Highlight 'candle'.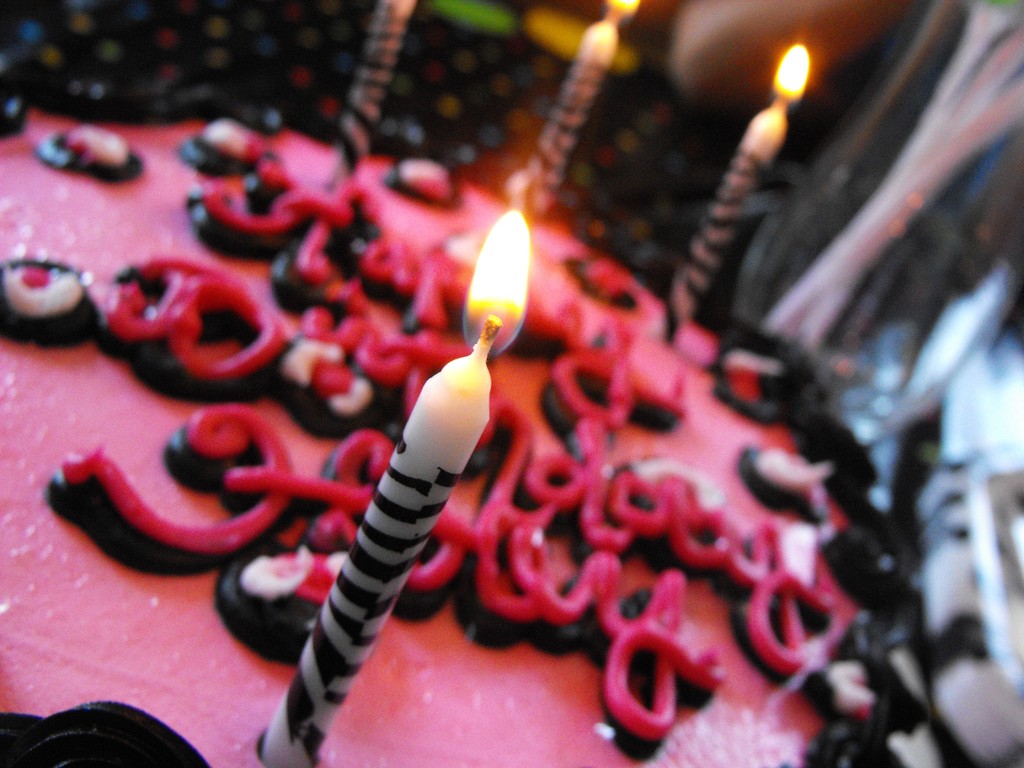
Highlighted region: bbox=(321, 0, 417, 195).
